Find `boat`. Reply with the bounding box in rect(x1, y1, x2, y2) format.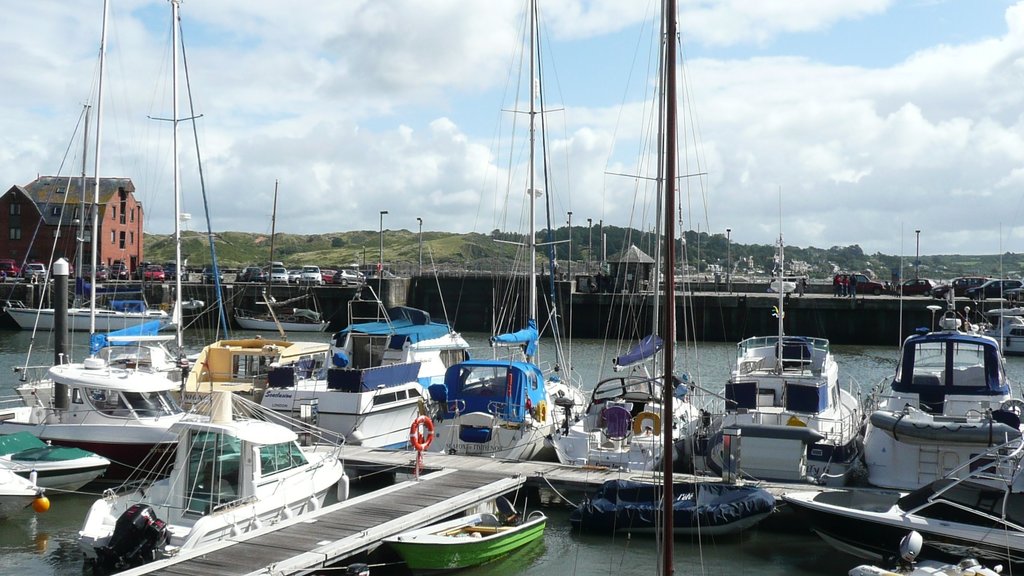
rect(384, 495, 547, 575).
